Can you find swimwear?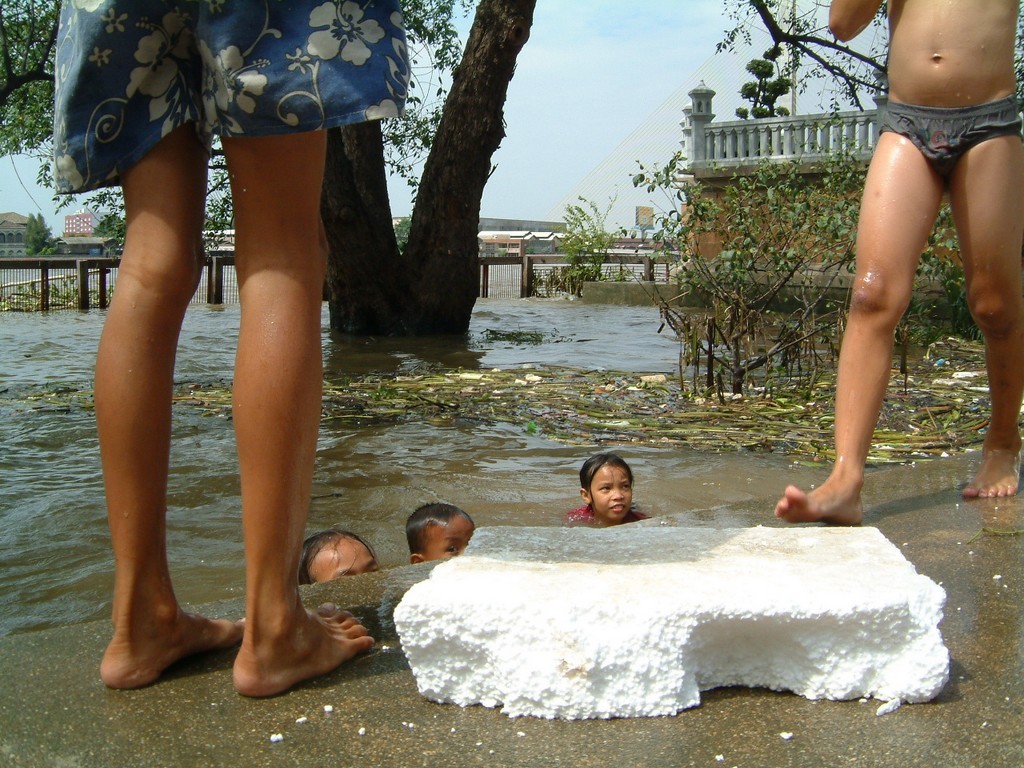
Yes, bounding box: box=[57, 0, 416, 193].
